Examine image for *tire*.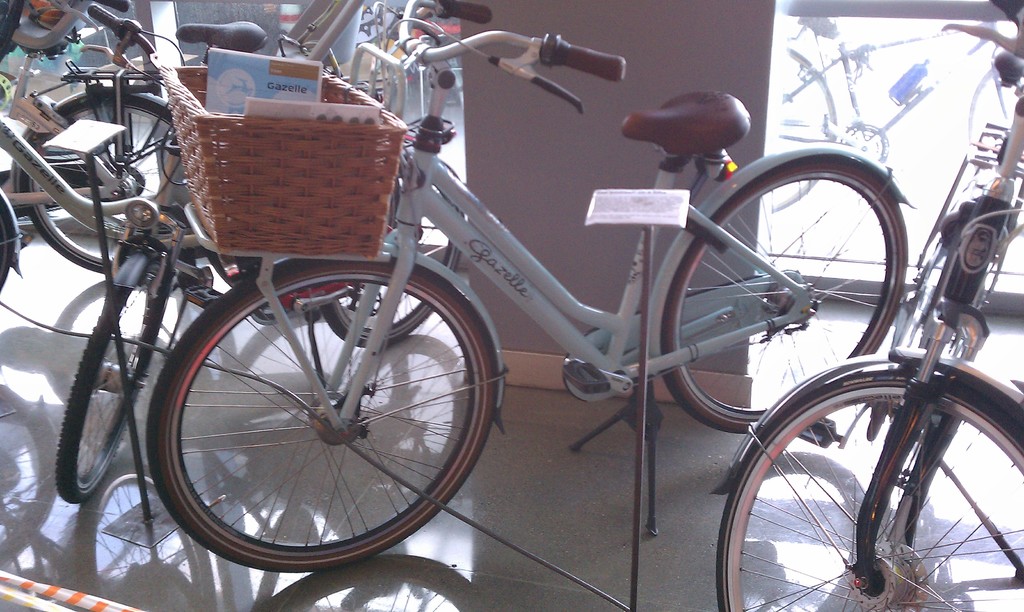
Examination result: box(53, 245, 166, 503).
